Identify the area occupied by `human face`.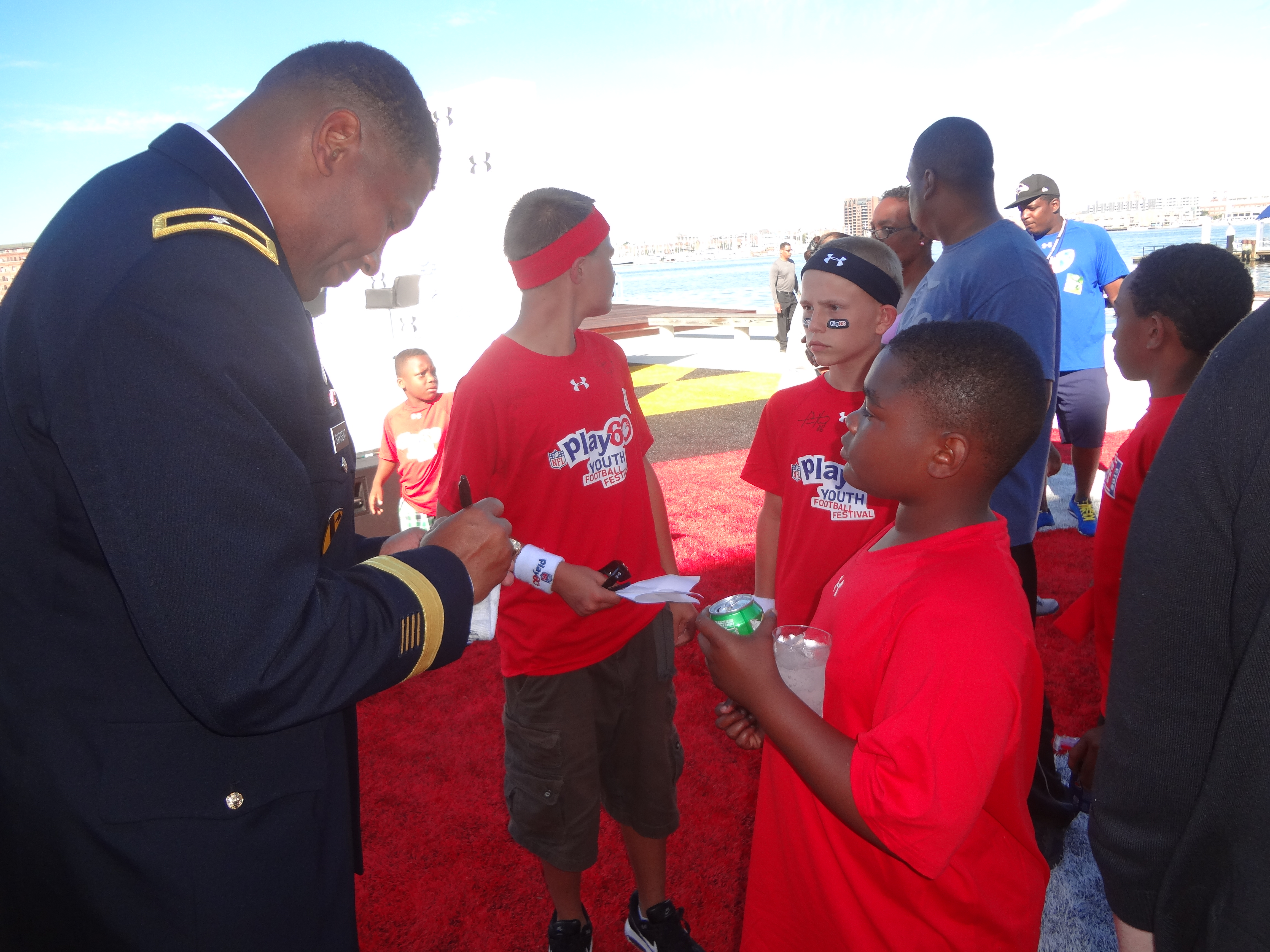
Area: [left=239, top=54, right=253, bottom=74].
